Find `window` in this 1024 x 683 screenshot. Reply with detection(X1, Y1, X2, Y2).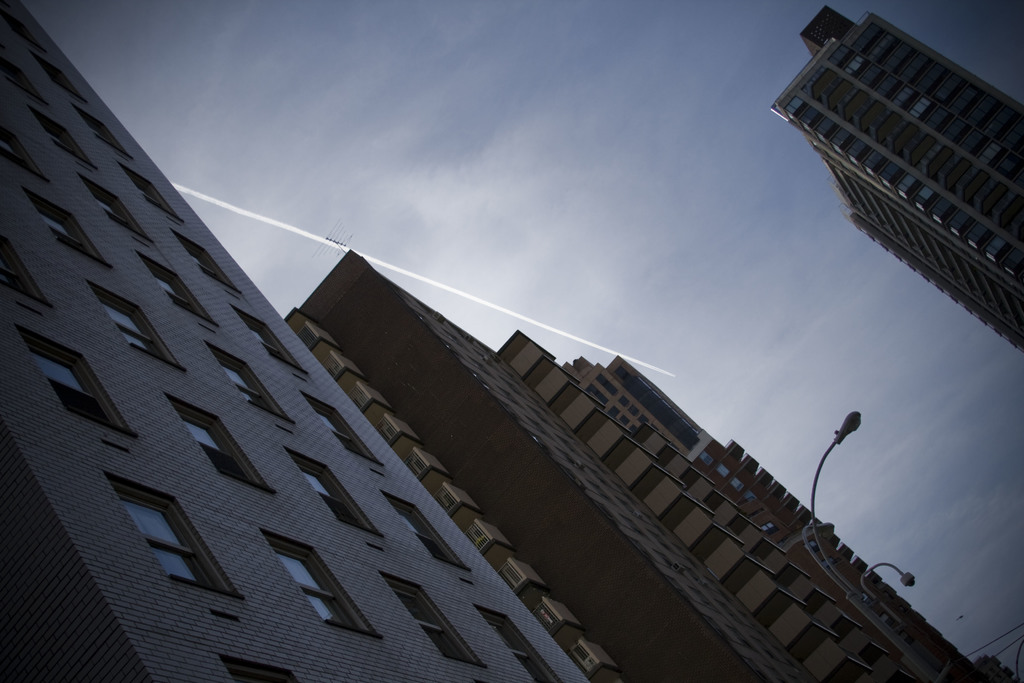
detection(0, 129, 51, 177).
